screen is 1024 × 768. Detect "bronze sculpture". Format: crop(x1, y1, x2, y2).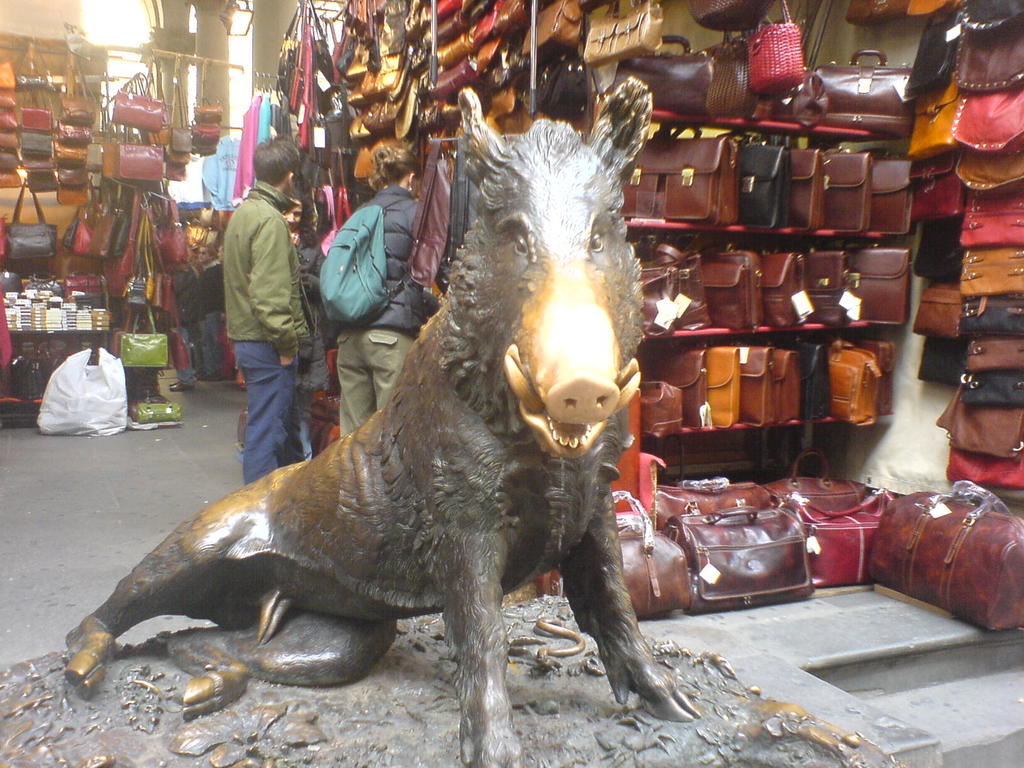
crop(74, 145, 714, 742).
